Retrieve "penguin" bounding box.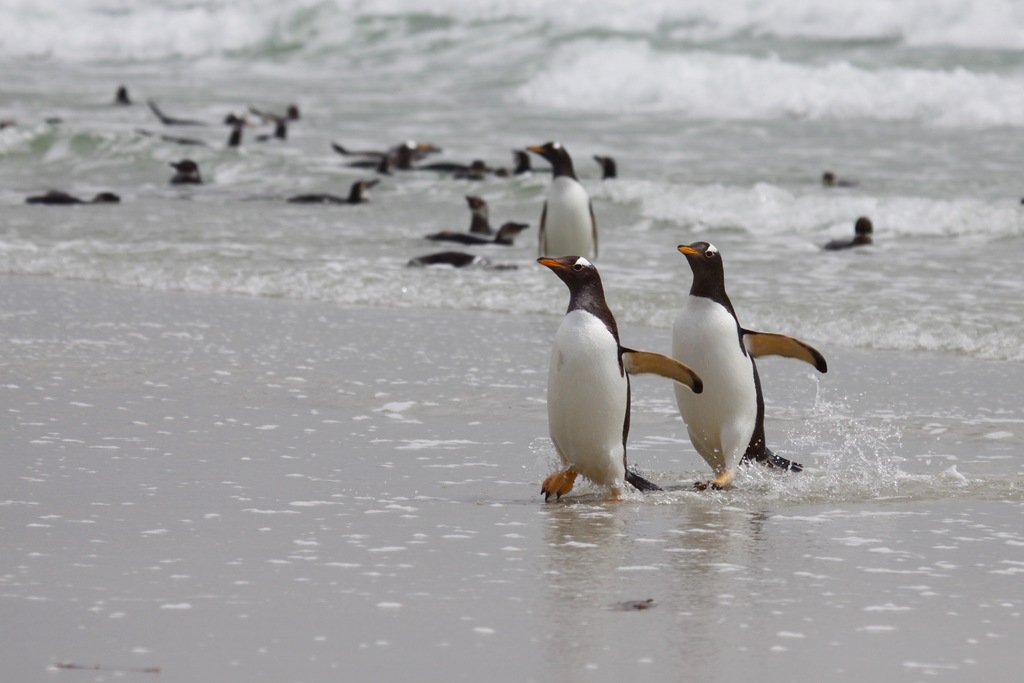
Bounding box: <region>668, 238, 833, 495</region>.
